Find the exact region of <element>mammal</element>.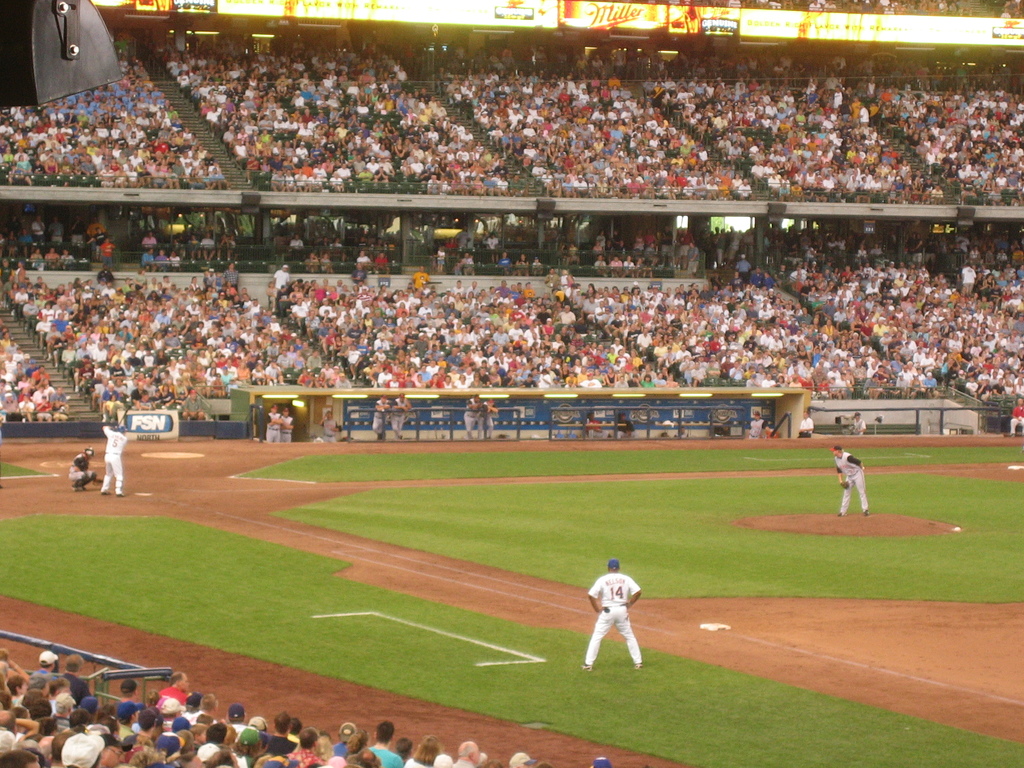
Exact region: region(484, 399, 499, 436).
